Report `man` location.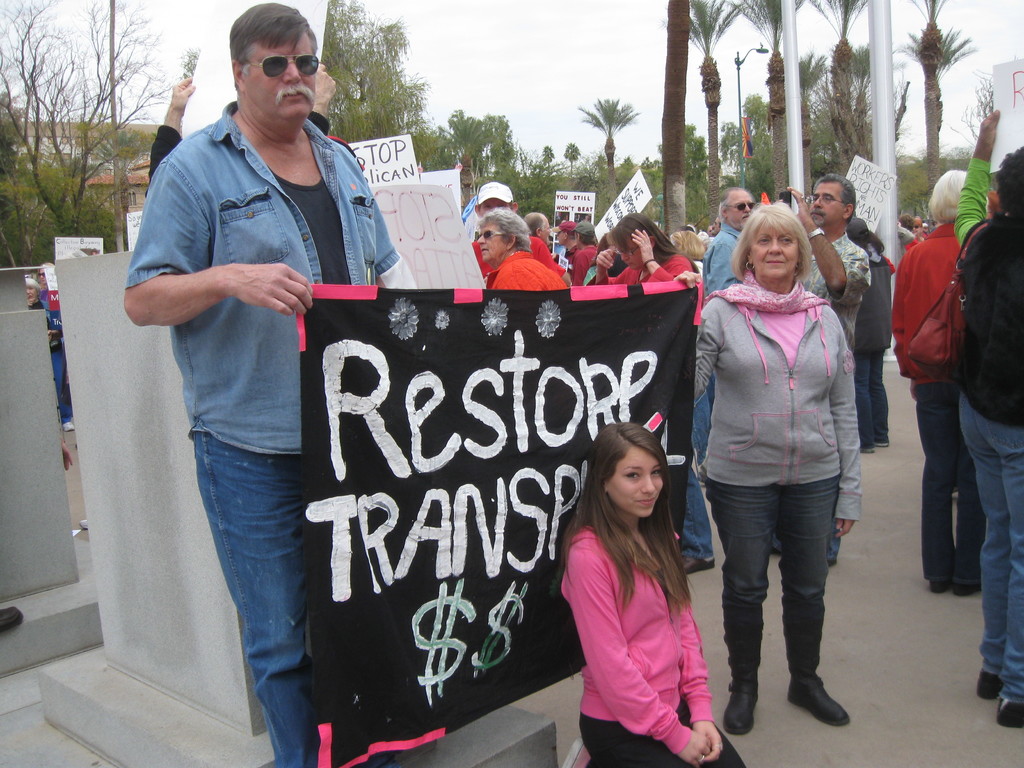
Report: 787, 177, 870, 563.
